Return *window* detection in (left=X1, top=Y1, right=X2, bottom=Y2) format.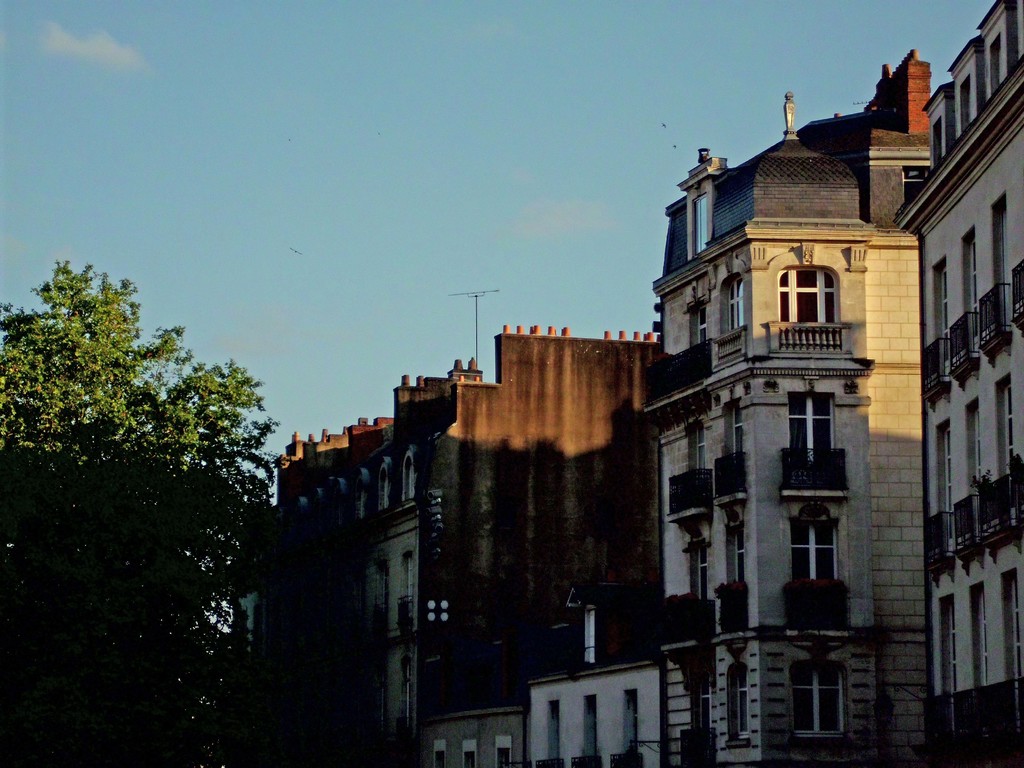
(left=686, top=302, right=714, bottom=347).
